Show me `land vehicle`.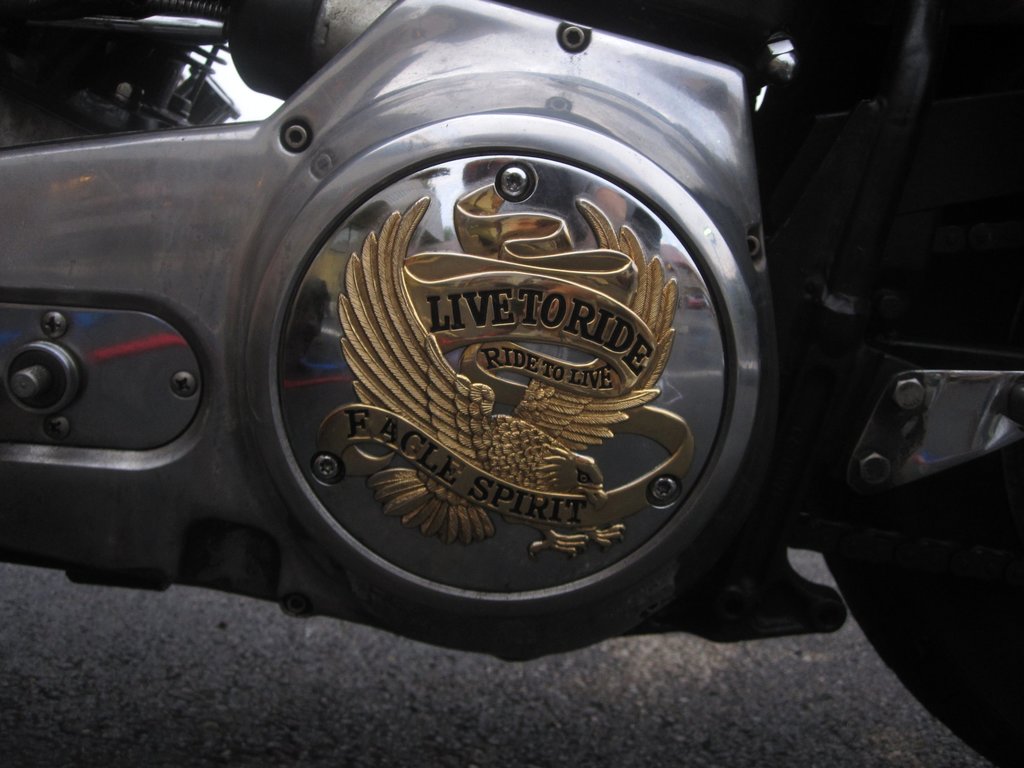
`land vehicle` is here: Rect(0, 0, 1023, 767).
